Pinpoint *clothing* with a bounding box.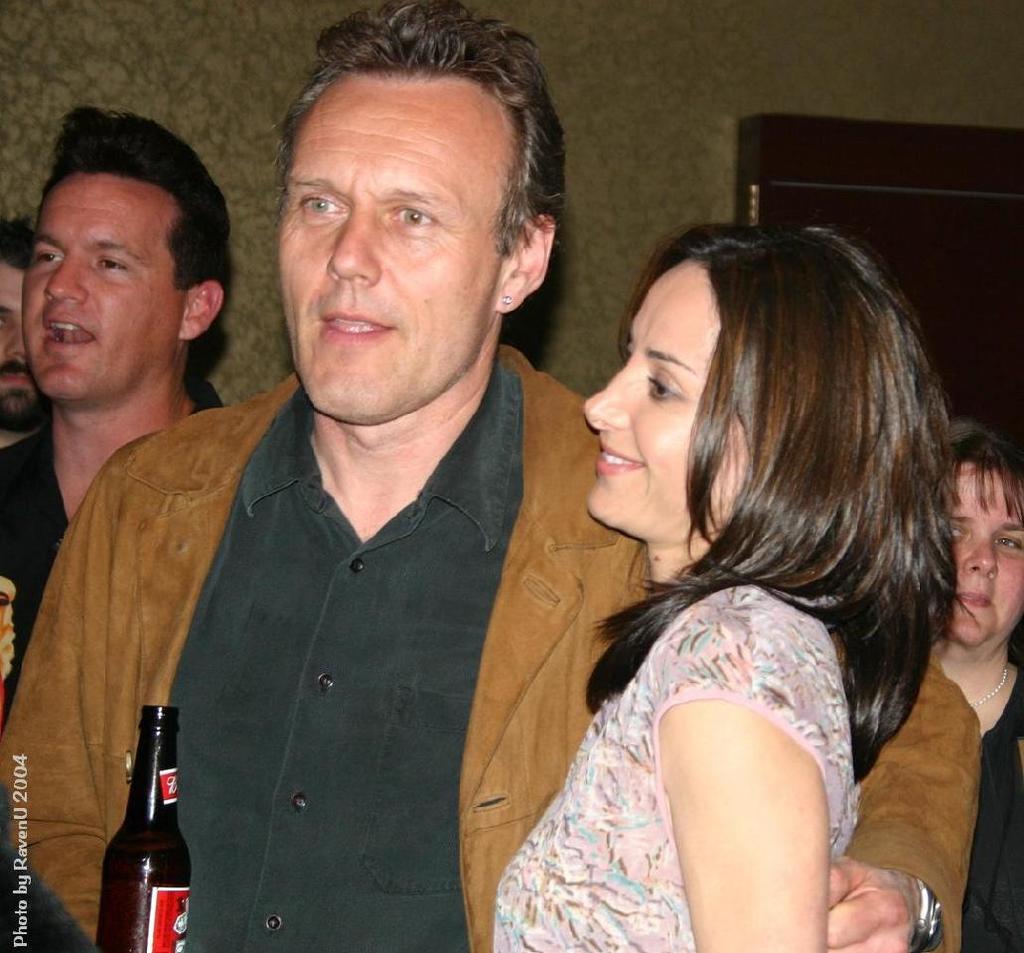
left=0, top=346, right=980, bottom=952.
